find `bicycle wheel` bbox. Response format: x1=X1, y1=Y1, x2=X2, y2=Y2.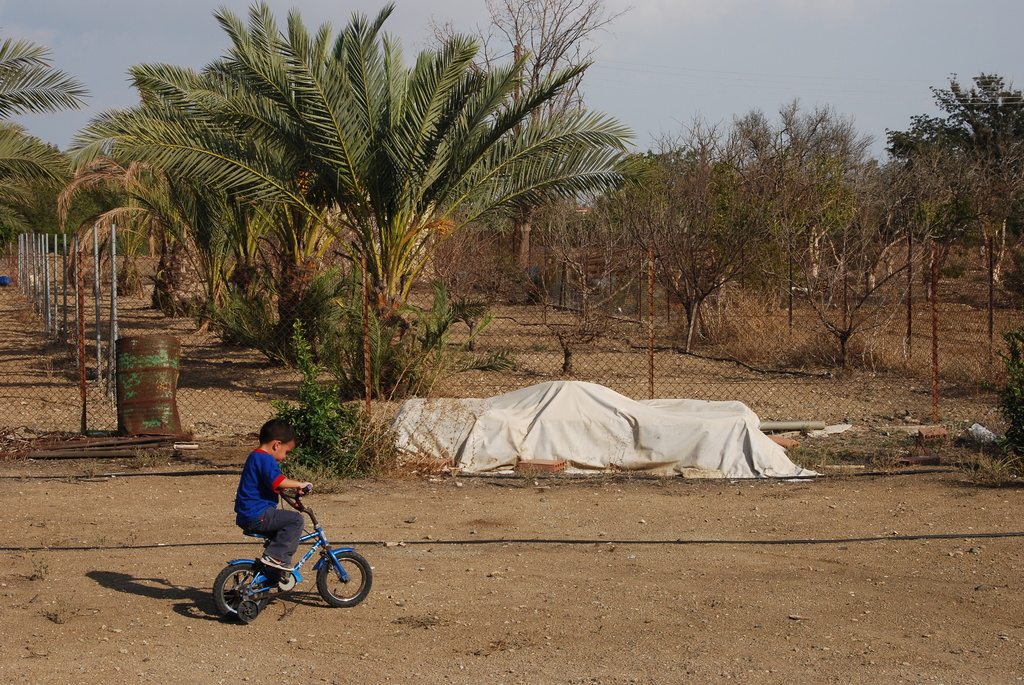
x1=321, y1=543, x2=378, y2=607.
